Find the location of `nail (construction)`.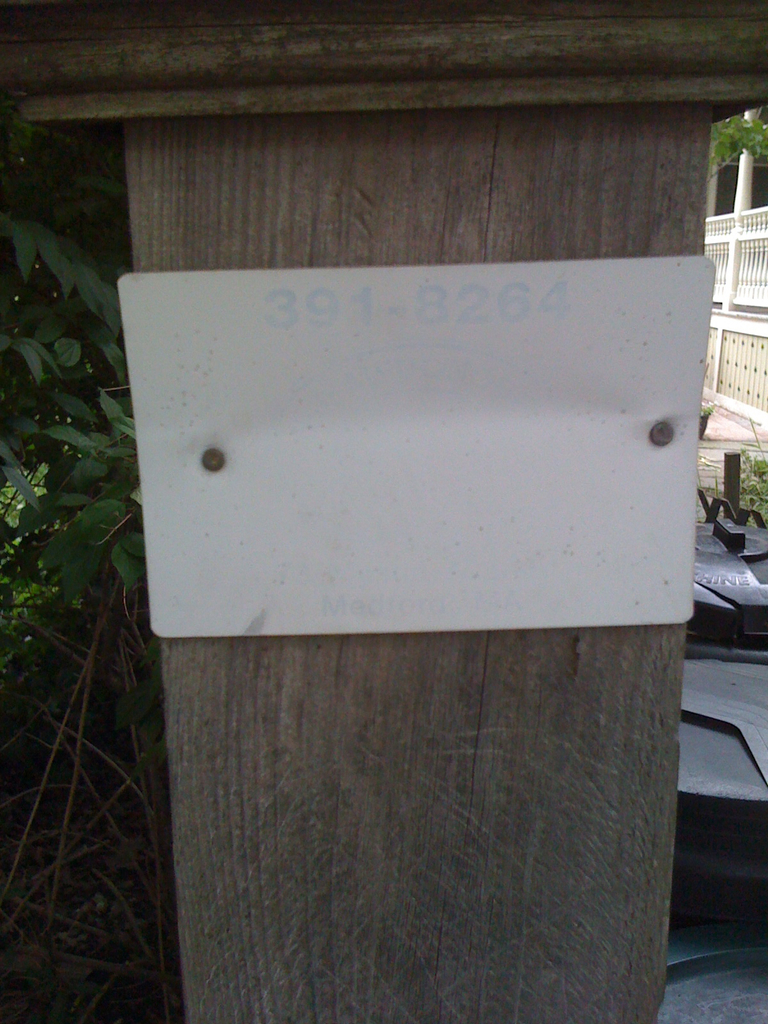
Location: box=[650, 424, 675, 451].
